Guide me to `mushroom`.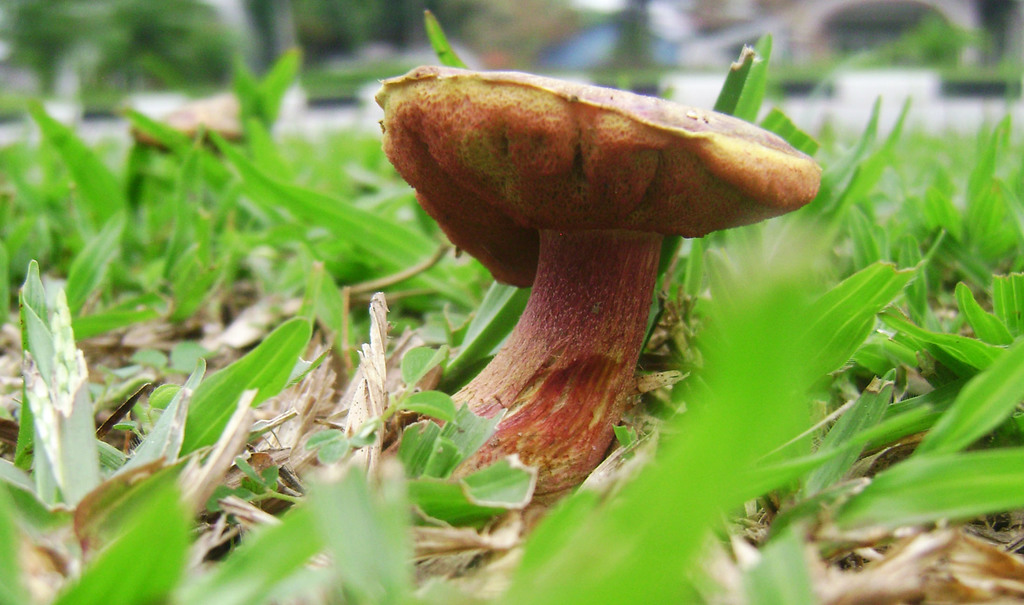
Guidance: <region>385, 61, 832, 536</region>.
